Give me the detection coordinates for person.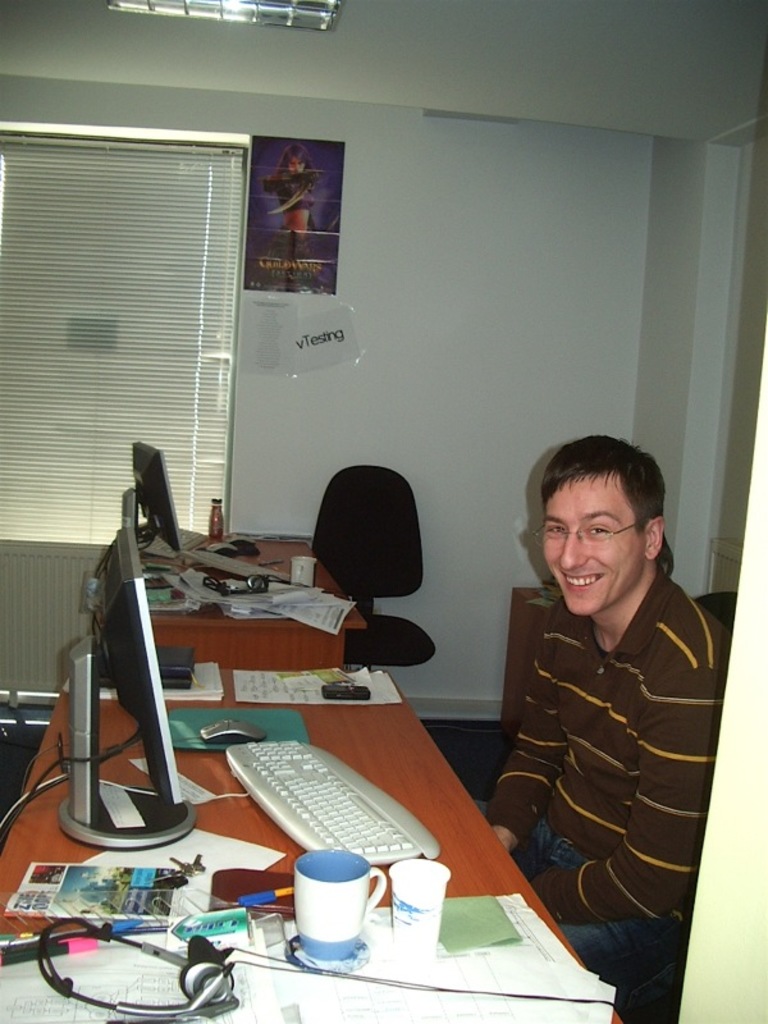
pyautogui.locateOnScreen(486, 438, 740, 969).
